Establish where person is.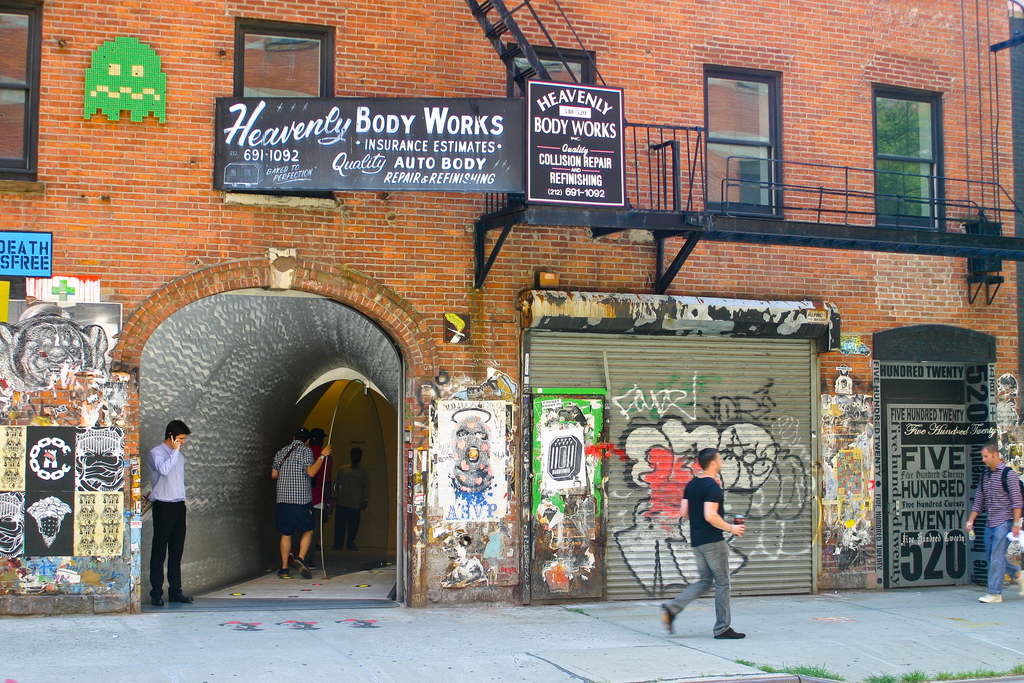
Established at <bbox>336, 445, 371, 551</bbox>.
